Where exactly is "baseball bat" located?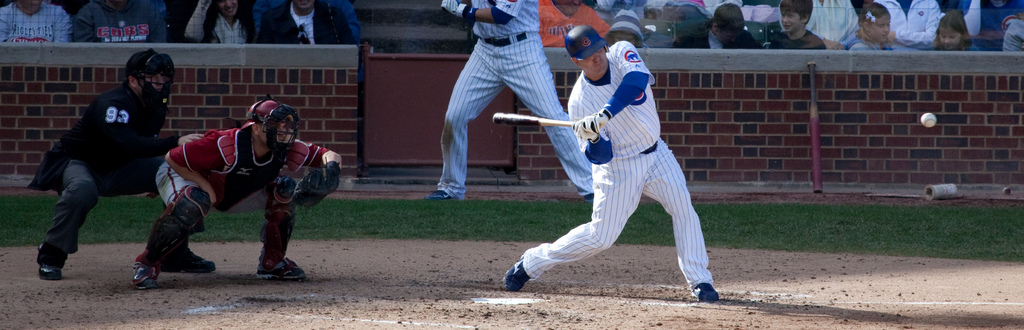
Its bounding box is [x1=808, y1=61, x2=824, y2=196].
